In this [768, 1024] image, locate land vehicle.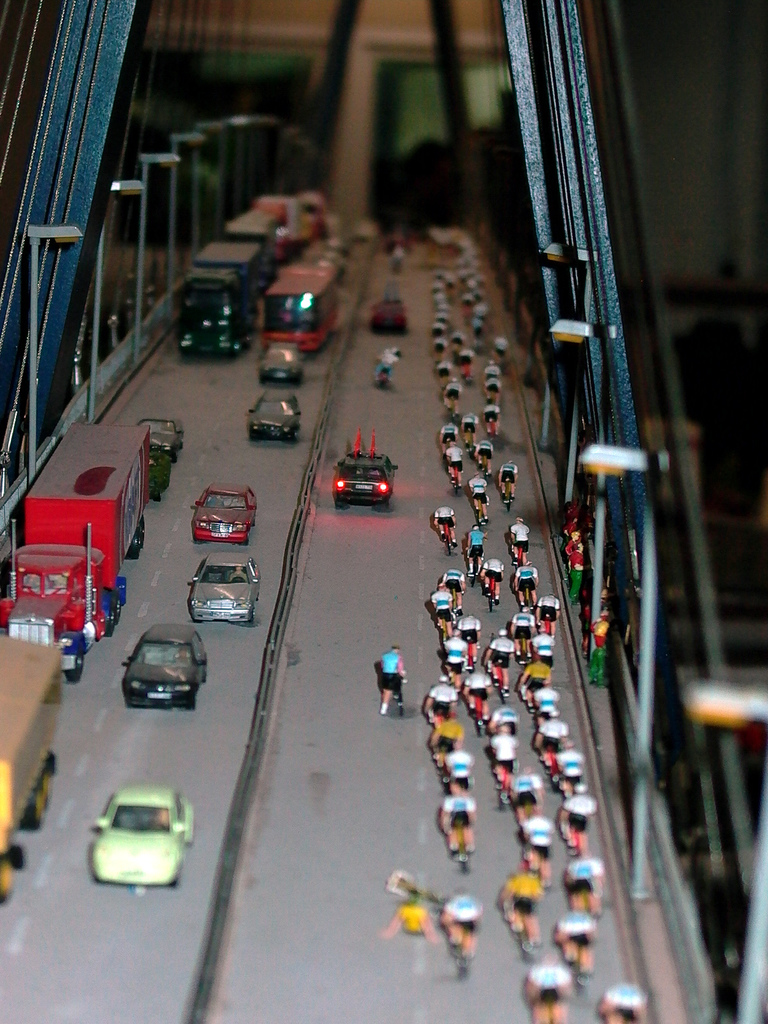
Bounding box: <box>137,414,188,470</box>.
